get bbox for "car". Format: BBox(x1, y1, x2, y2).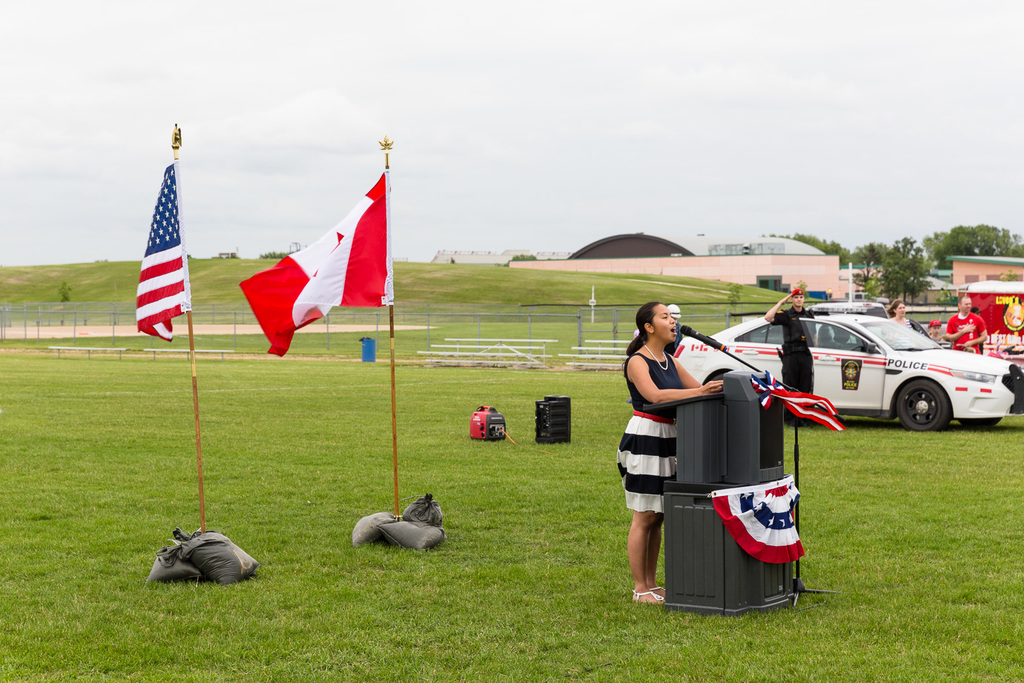
BBox(671, 306, 1023, 431).
